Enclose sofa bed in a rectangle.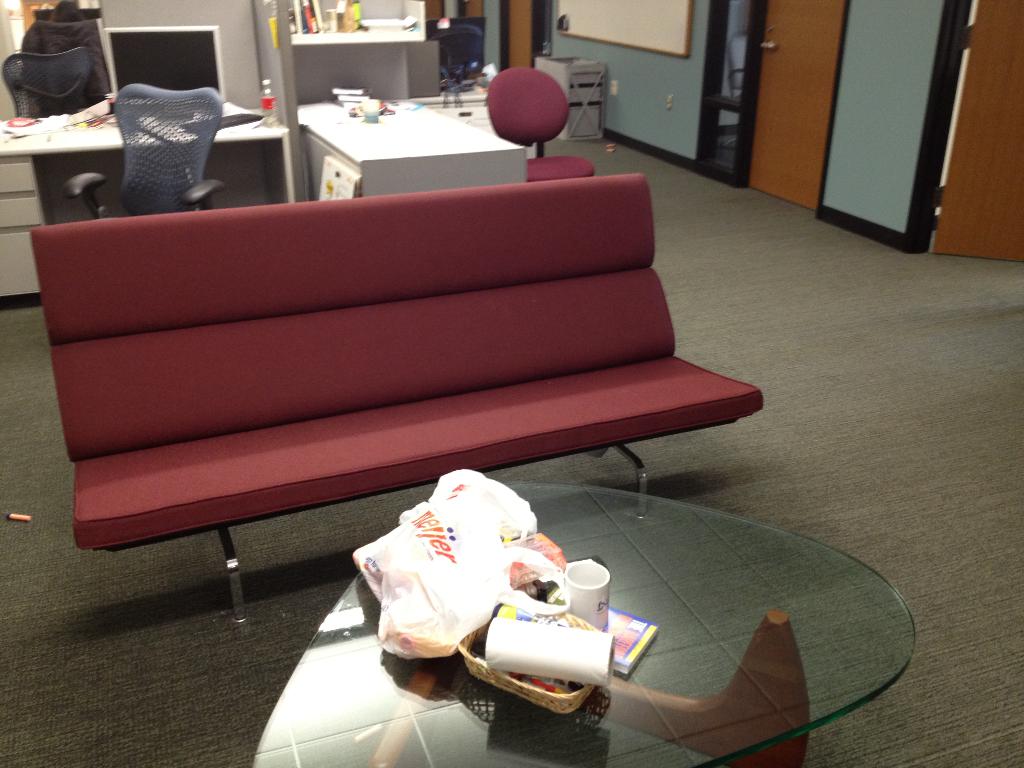
<region>29, 172, 765, 554</region>.
